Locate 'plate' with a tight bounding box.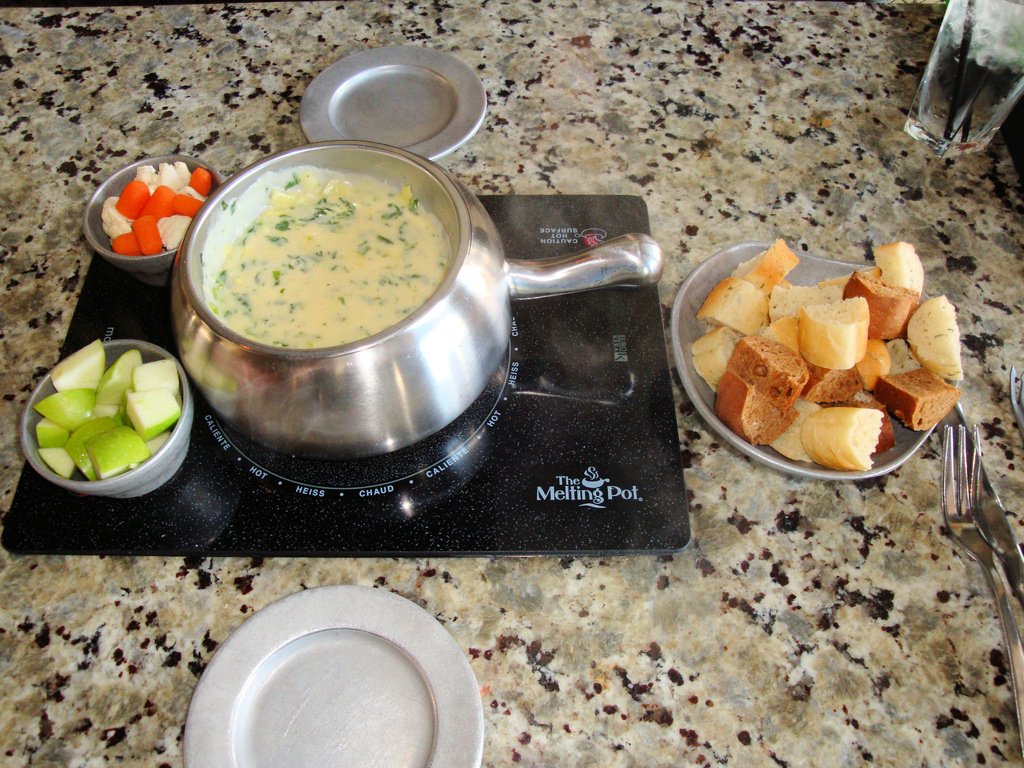
x1=198 y1=583 x2=479 y2=753.
